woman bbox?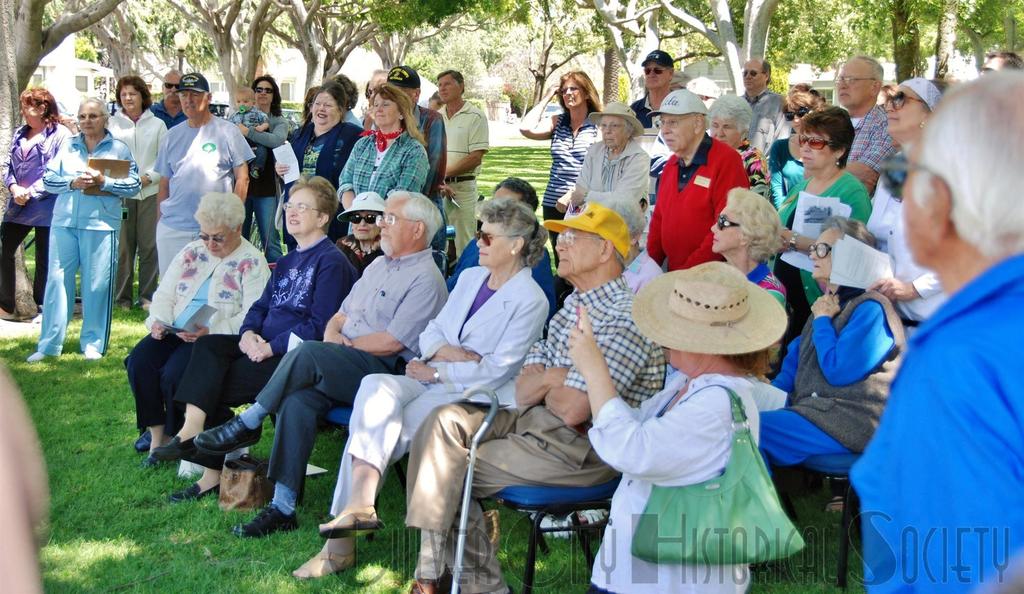
crop(0, 91, 68, 323)
